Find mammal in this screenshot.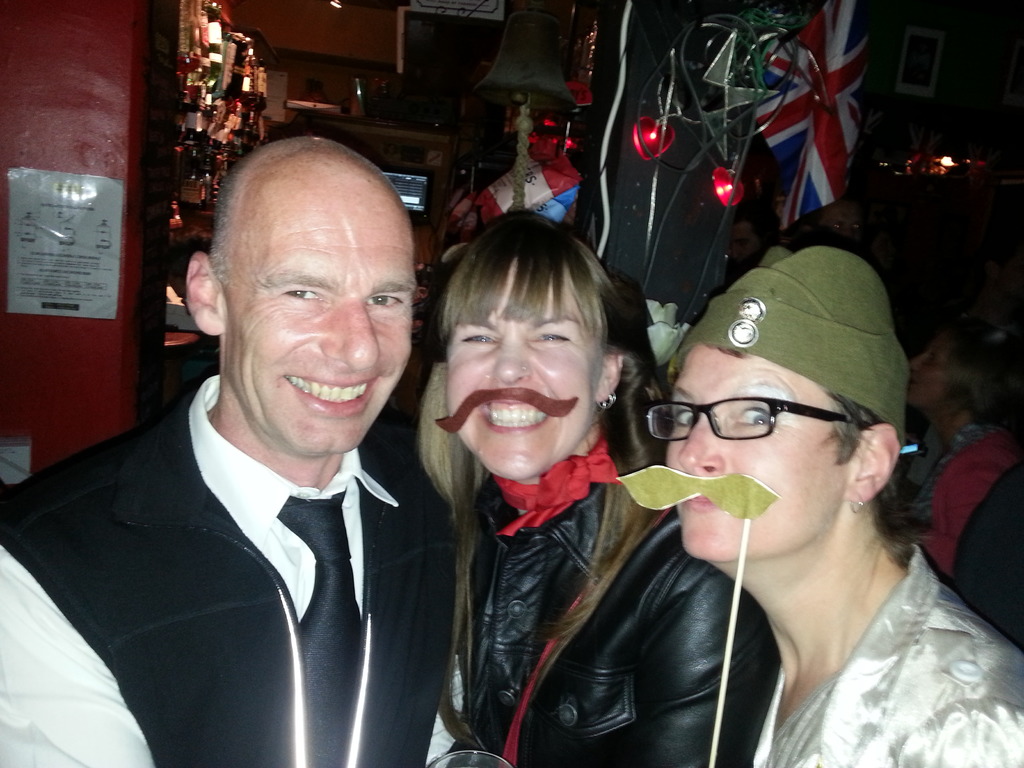
The bounding box for mammal is 895,315,1023,648.
